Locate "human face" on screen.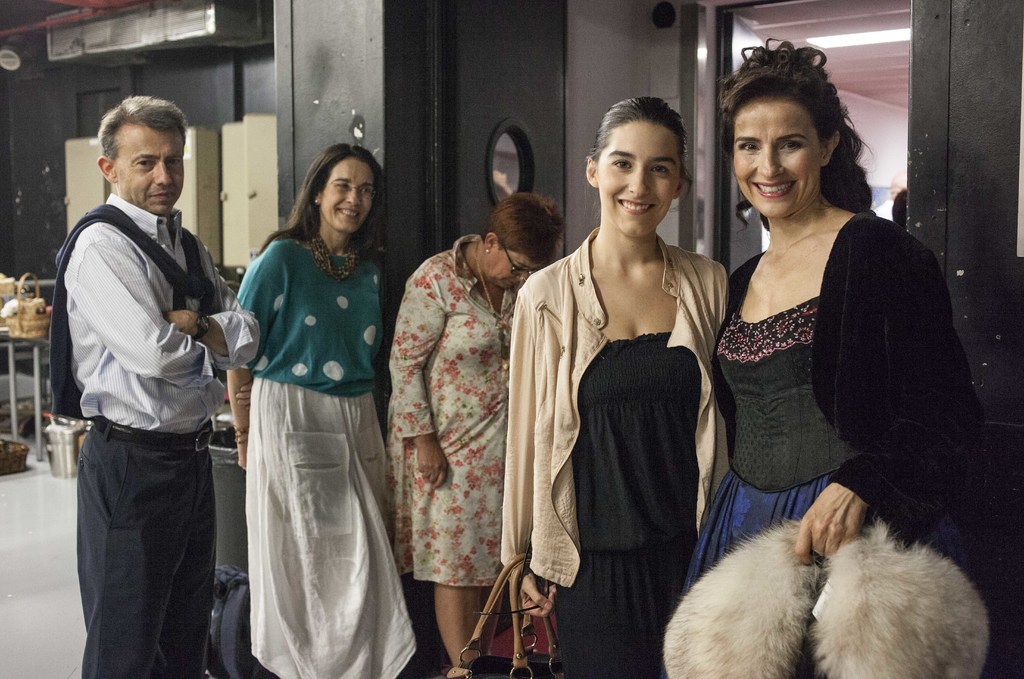
On screen at [735, 94, 826, 229].
